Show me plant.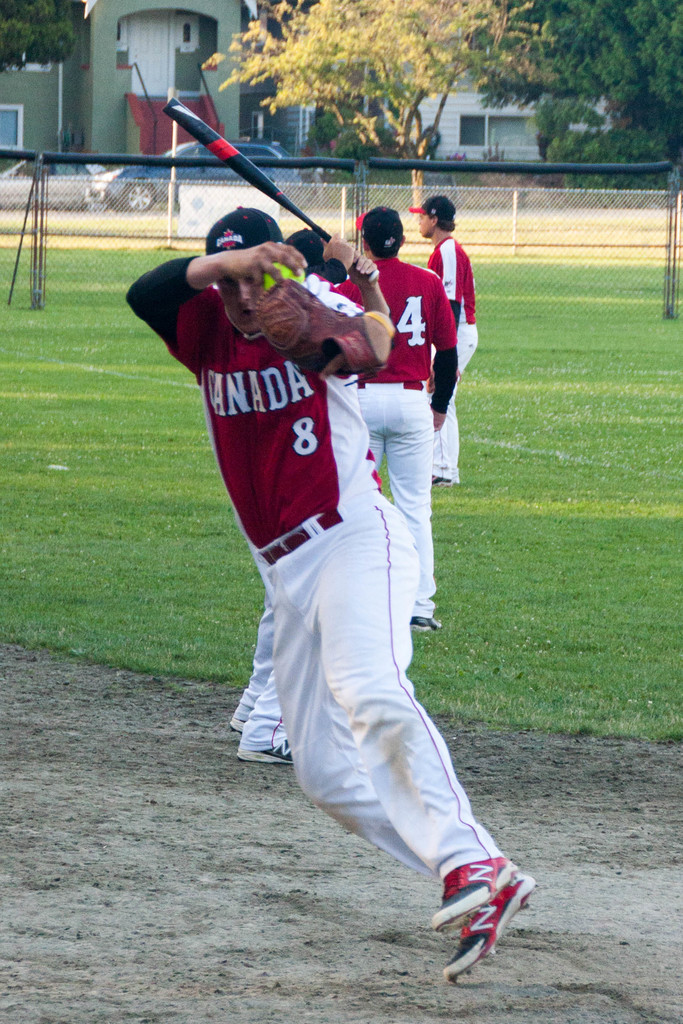
plant is here: [left=304, top=108, right=447, bottom=162].
